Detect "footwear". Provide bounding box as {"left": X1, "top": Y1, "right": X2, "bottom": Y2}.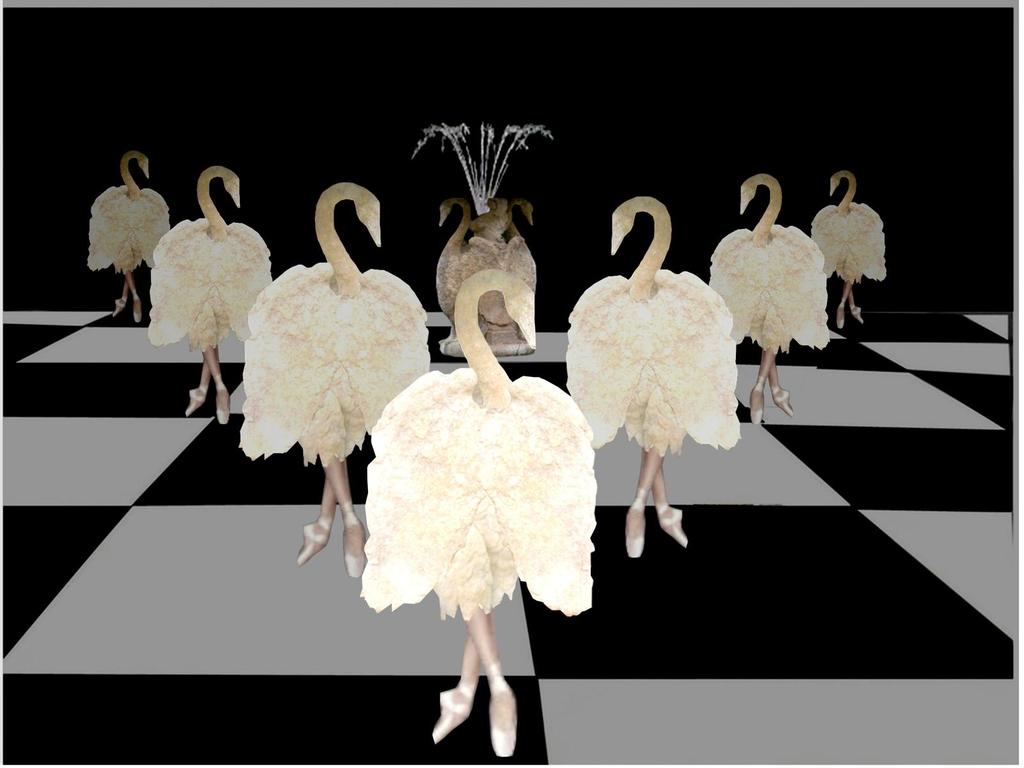
{"left": 181, "top": 382, "right": 211, "bottom": 417}.
